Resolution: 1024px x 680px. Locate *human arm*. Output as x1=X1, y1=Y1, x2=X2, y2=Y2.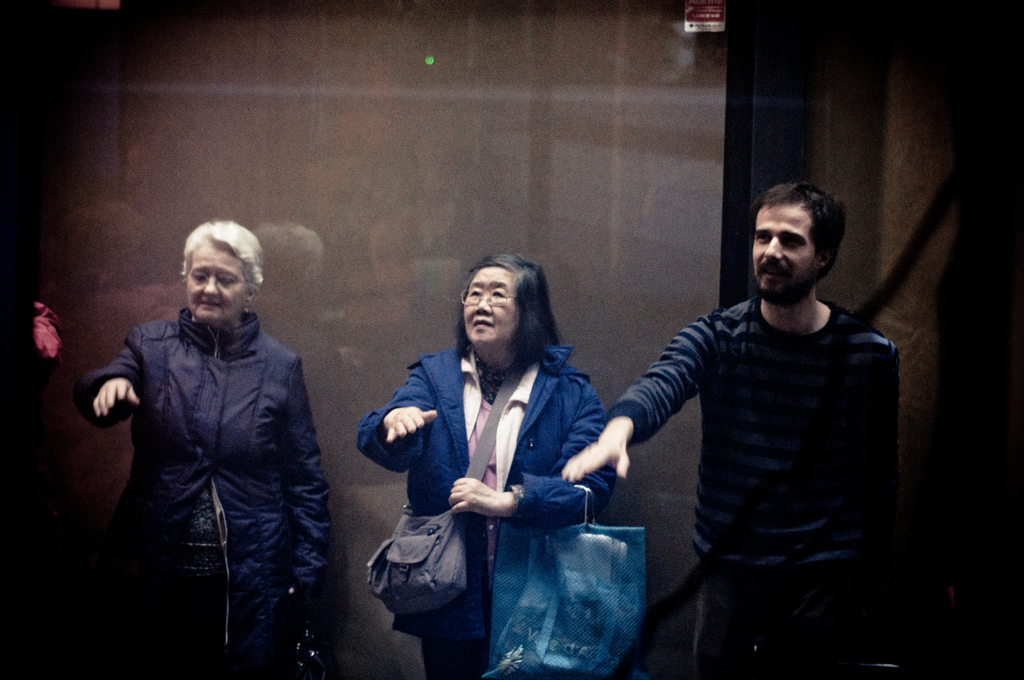
x1=72, y1=330, x2=149, y2=430.
